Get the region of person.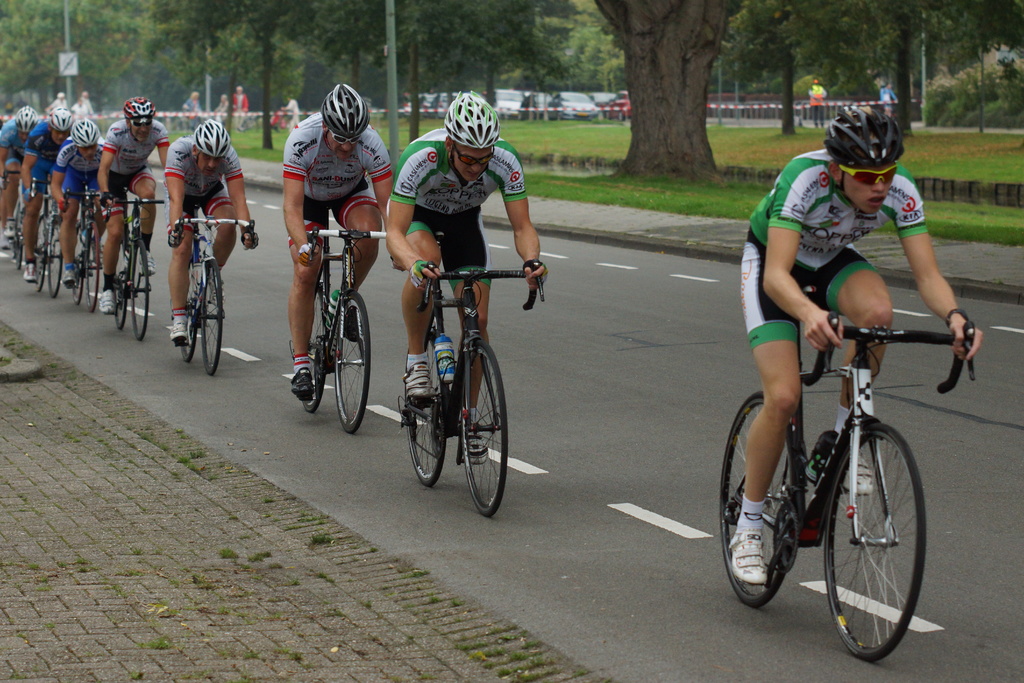
box=[181, 90, 204, 129].
